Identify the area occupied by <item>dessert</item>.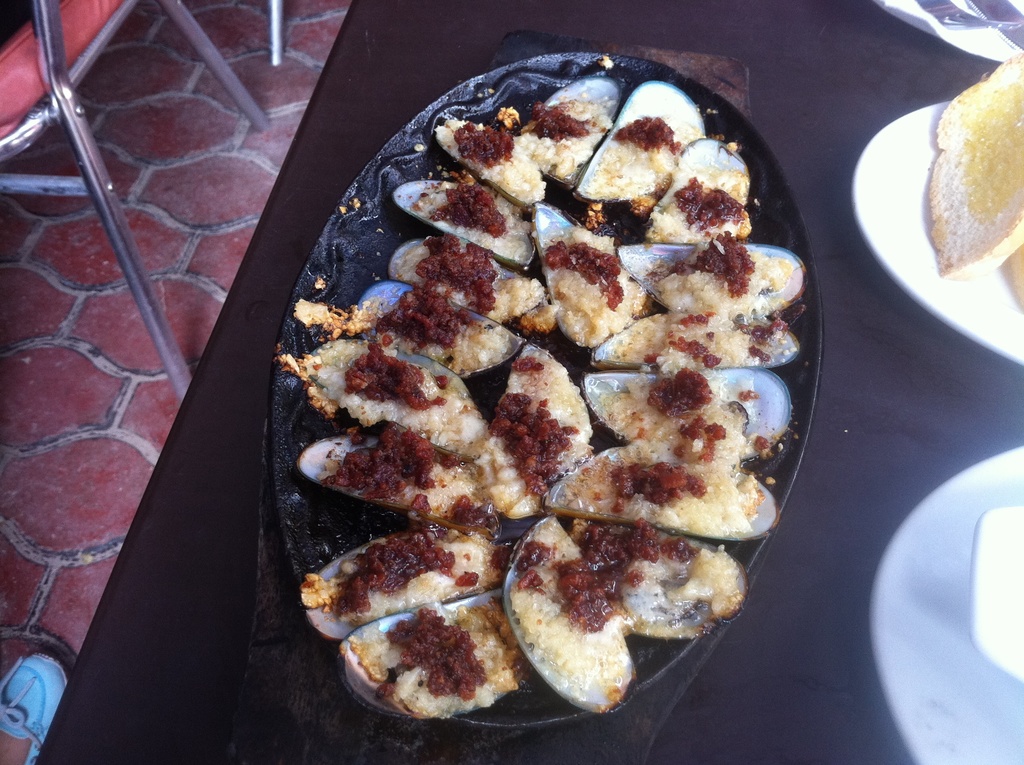
Area: {"left": 579, "top": 76, "right": 701, "bottom": 218}.
